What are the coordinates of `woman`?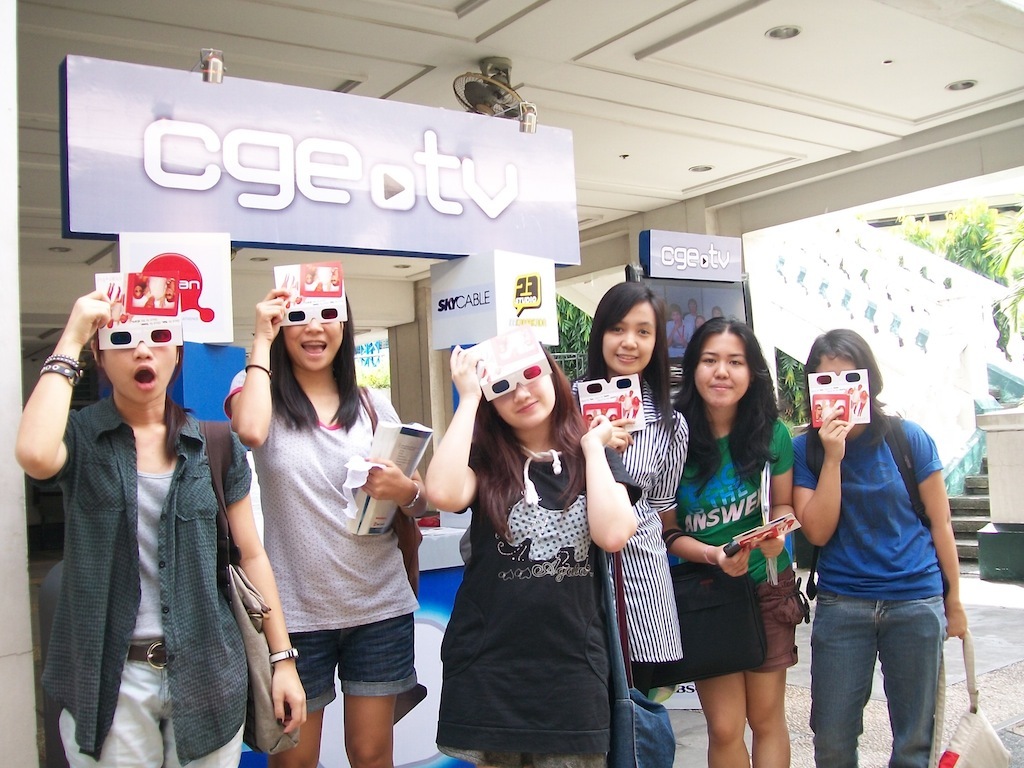
pyautogui.locateOnScreen(12, 292, 309, 767).
